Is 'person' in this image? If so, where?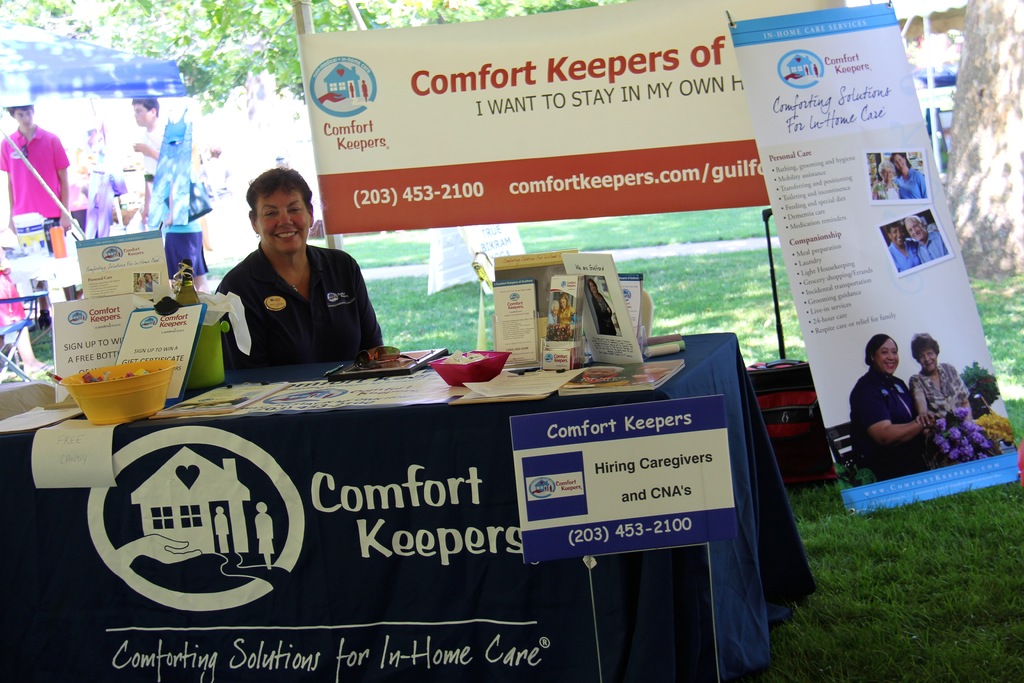
Yes, at Rect(871, 157, 896, 204).
